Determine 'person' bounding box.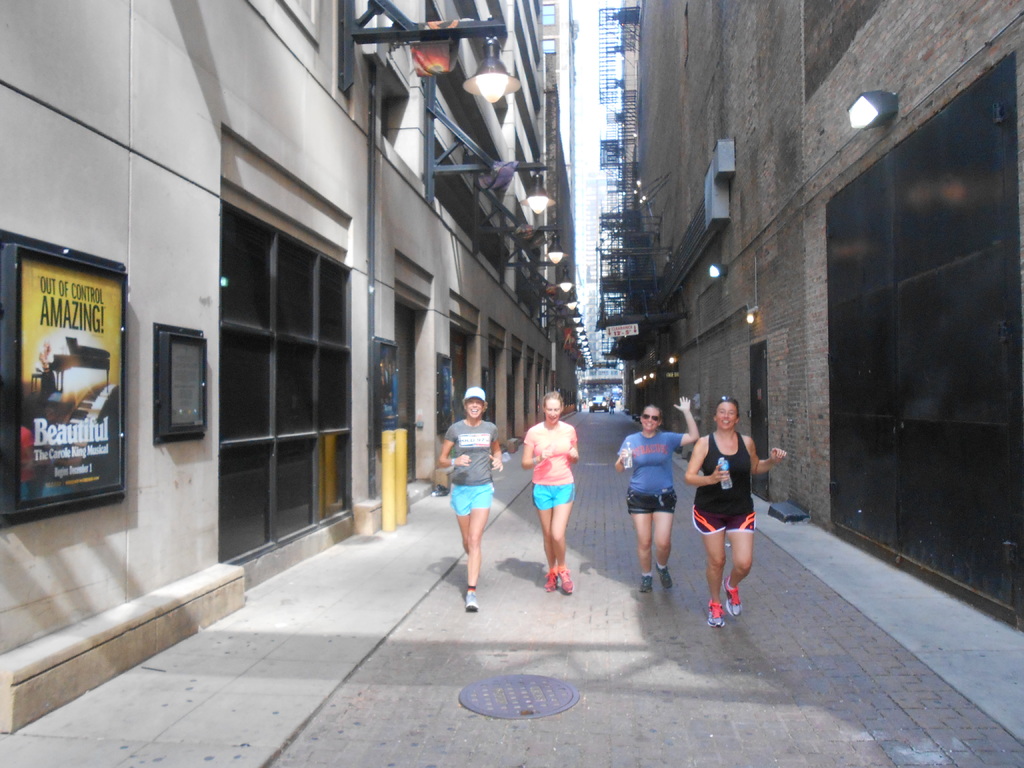
Determined: l=430, t=377, r=506, b=620.
